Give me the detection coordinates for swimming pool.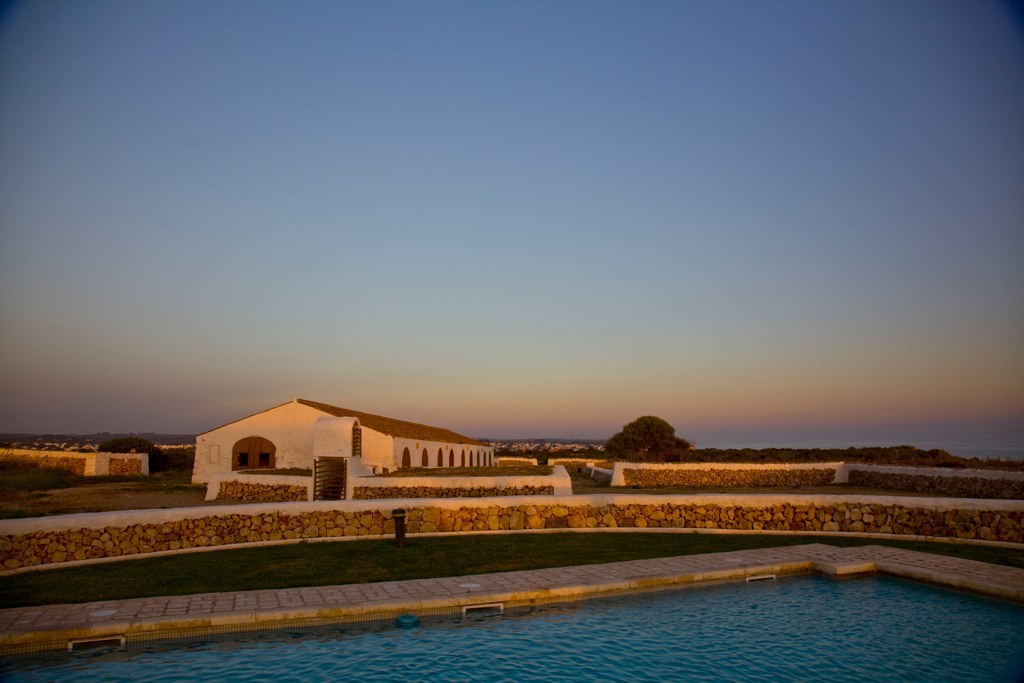
l=119, t=521, r=985, b=665.
